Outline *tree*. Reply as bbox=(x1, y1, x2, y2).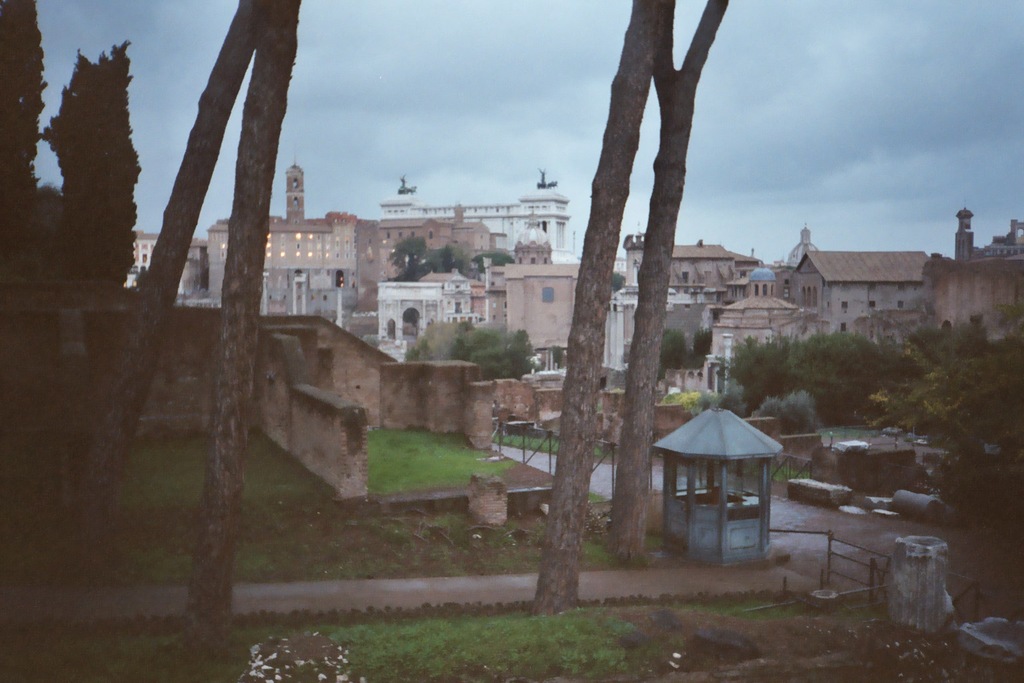
bbox=(220, 0, 300, 650).
